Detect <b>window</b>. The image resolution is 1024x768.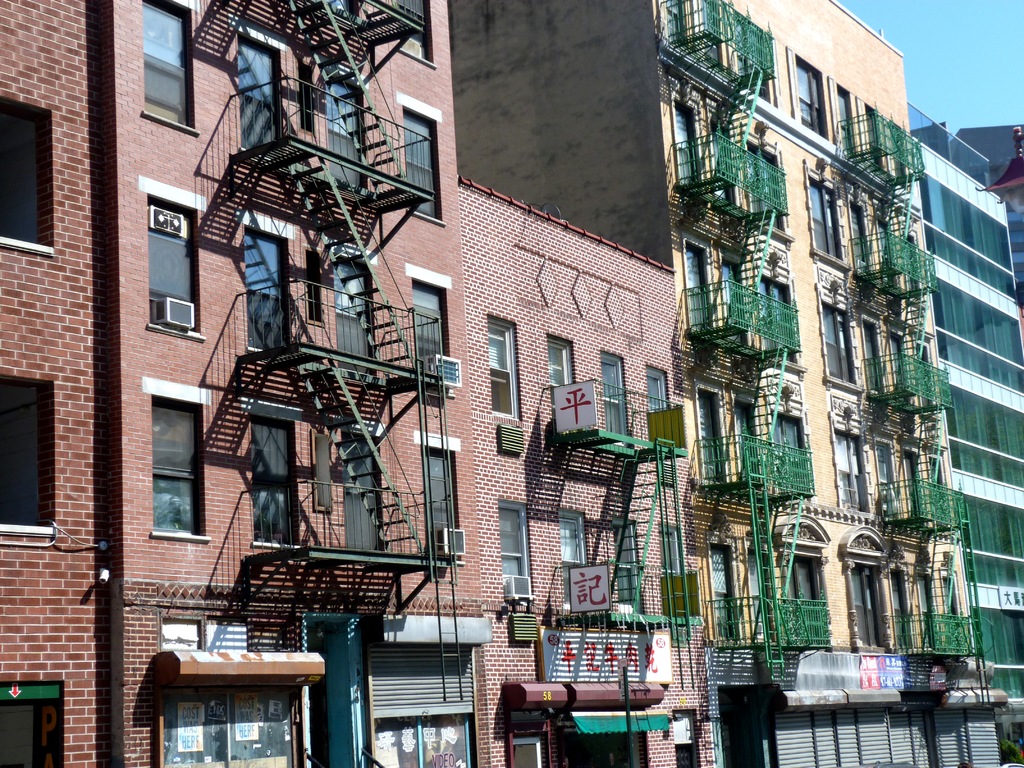
(x1=145, y1=236, x2=196, y2=294).
